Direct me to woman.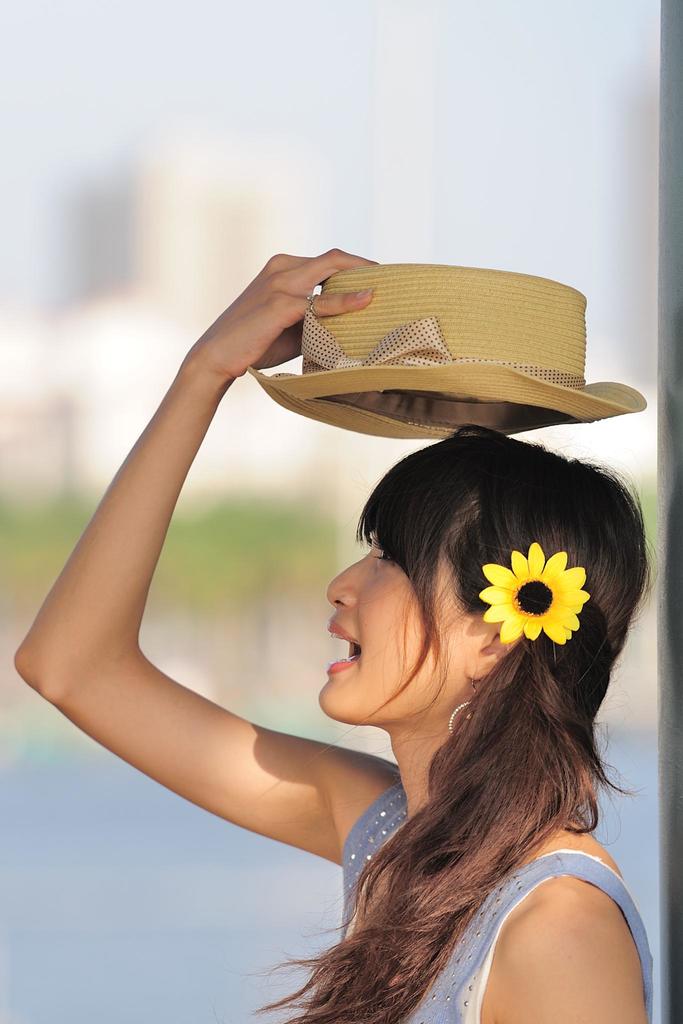
Direction: rect(90, 294, 669, 1011).
